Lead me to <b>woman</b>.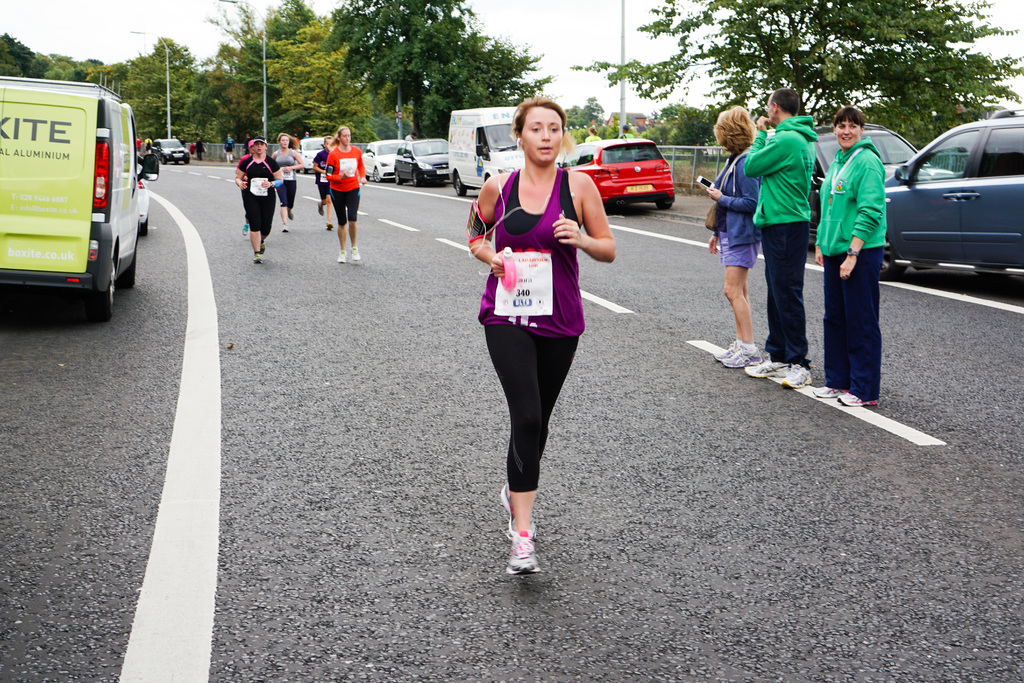
Lead to left=700, top=105, right=763, bottom=368.
